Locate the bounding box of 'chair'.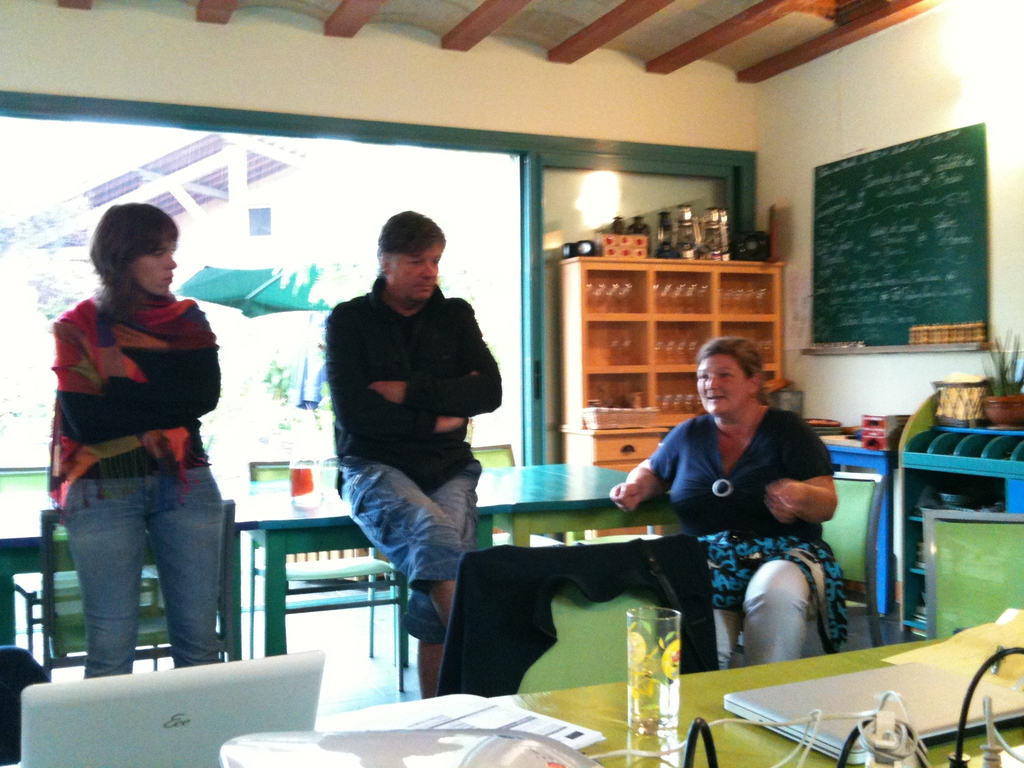
Bounding box: {"x1": 0, "y1": 463, "x2": 165, "y2": 672}.
